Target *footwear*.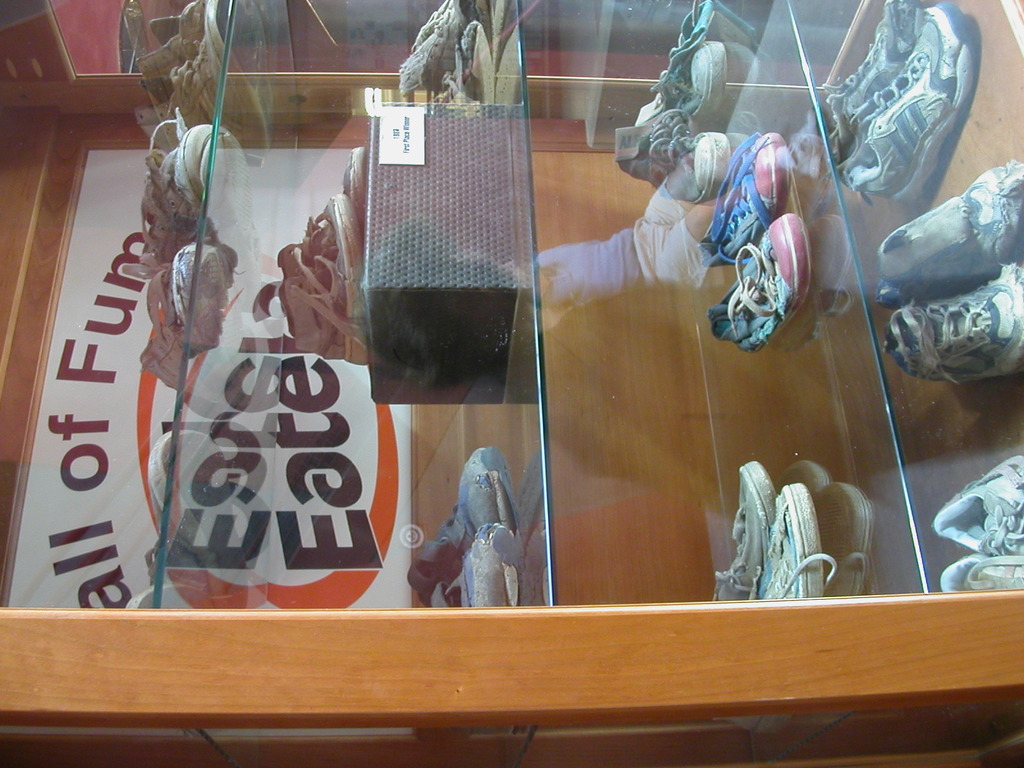
Target region: bbox(604, 29, 738, 163).
